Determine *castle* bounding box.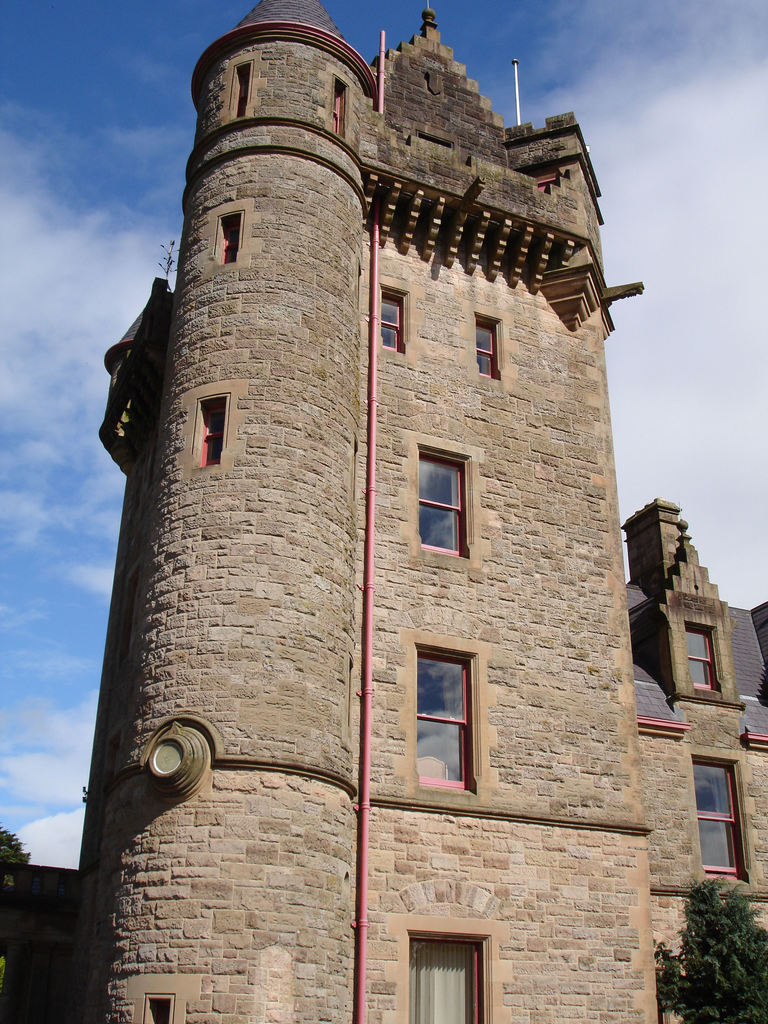
Determined: [left=19, top=3, right=741, bottom=1016].
